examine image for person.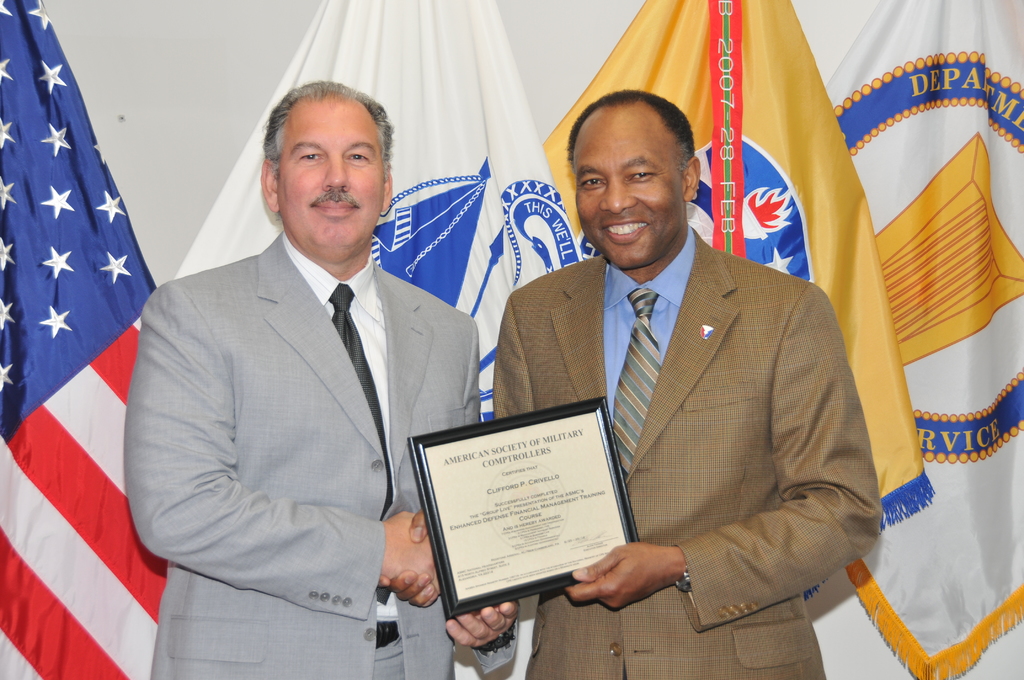
Examination result: BBox(381, 88, 884, 679).
